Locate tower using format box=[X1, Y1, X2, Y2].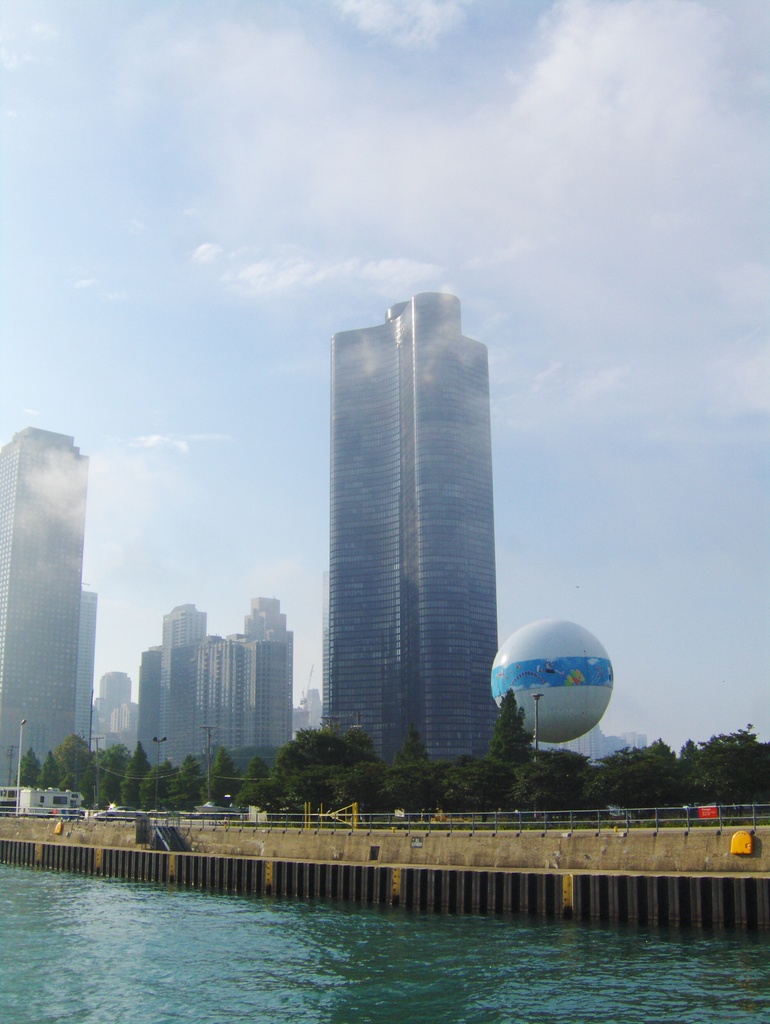
box=[0, 419, 102, 794].
